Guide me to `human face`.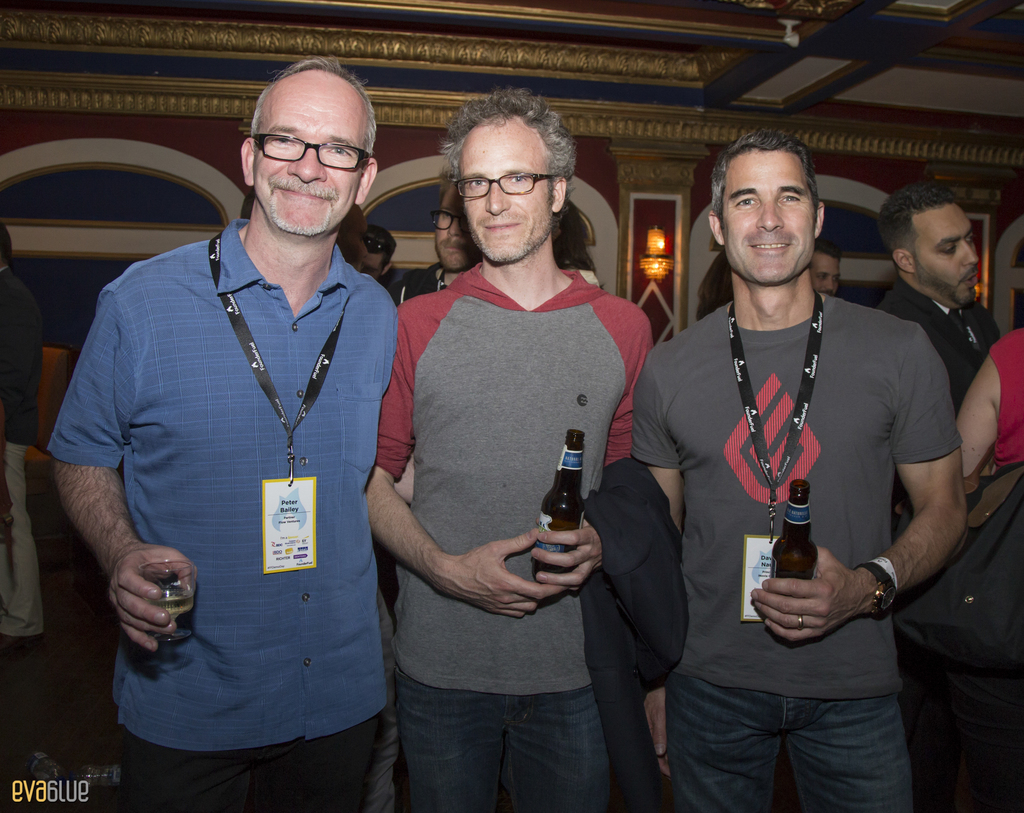
Guidance: locate(724, 149, 814, 286).
